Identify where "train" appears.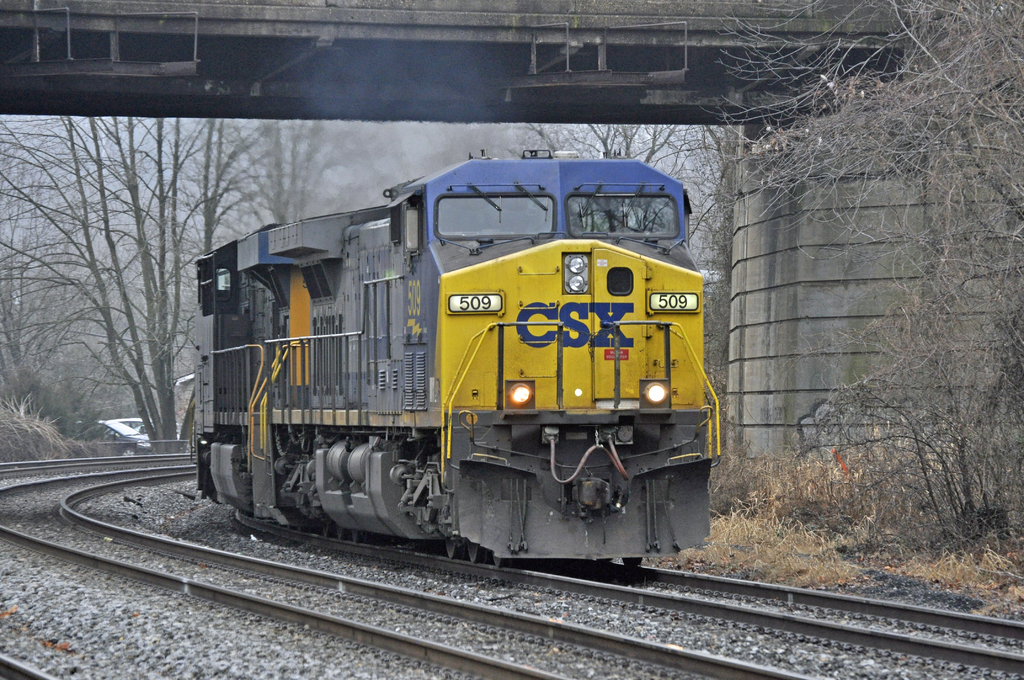
Appears at region(171, 150, 719, 572).
